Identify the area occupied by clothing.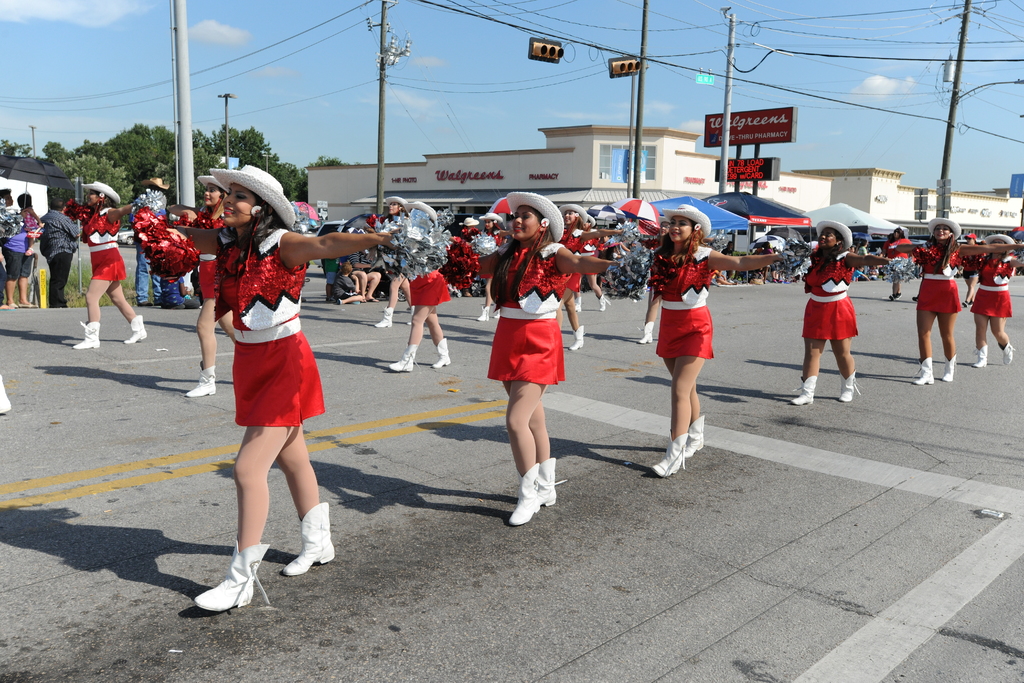
Area: 486 240 566 386.
